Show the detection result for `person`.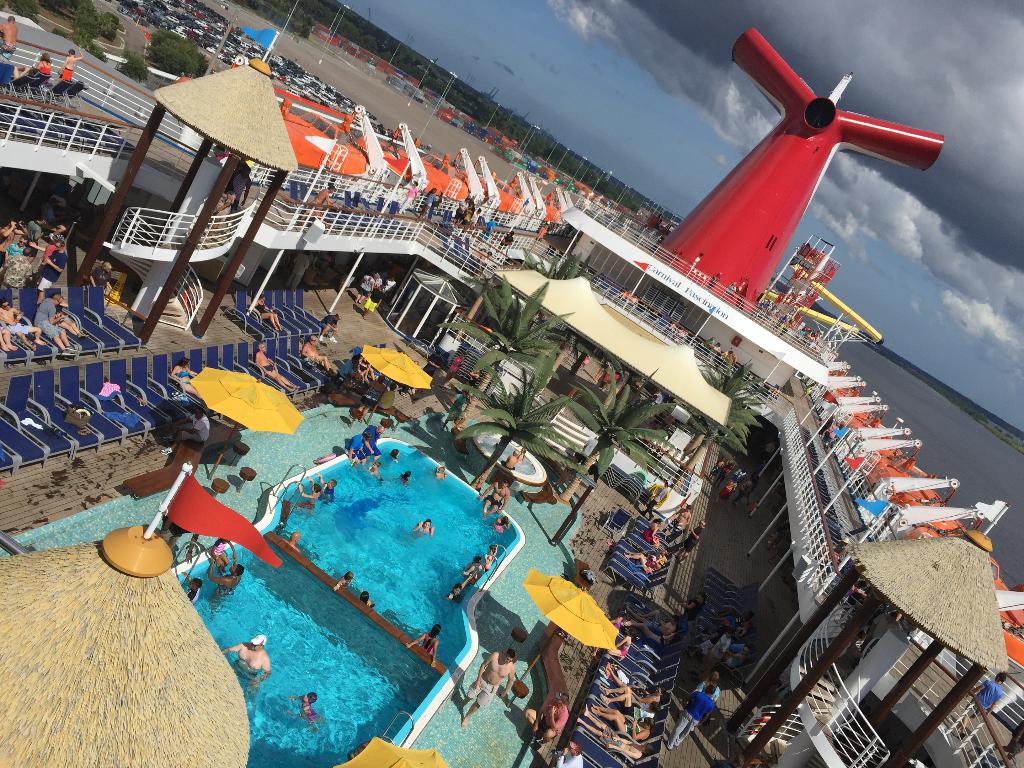
crop(326, 314, 344, 347).
